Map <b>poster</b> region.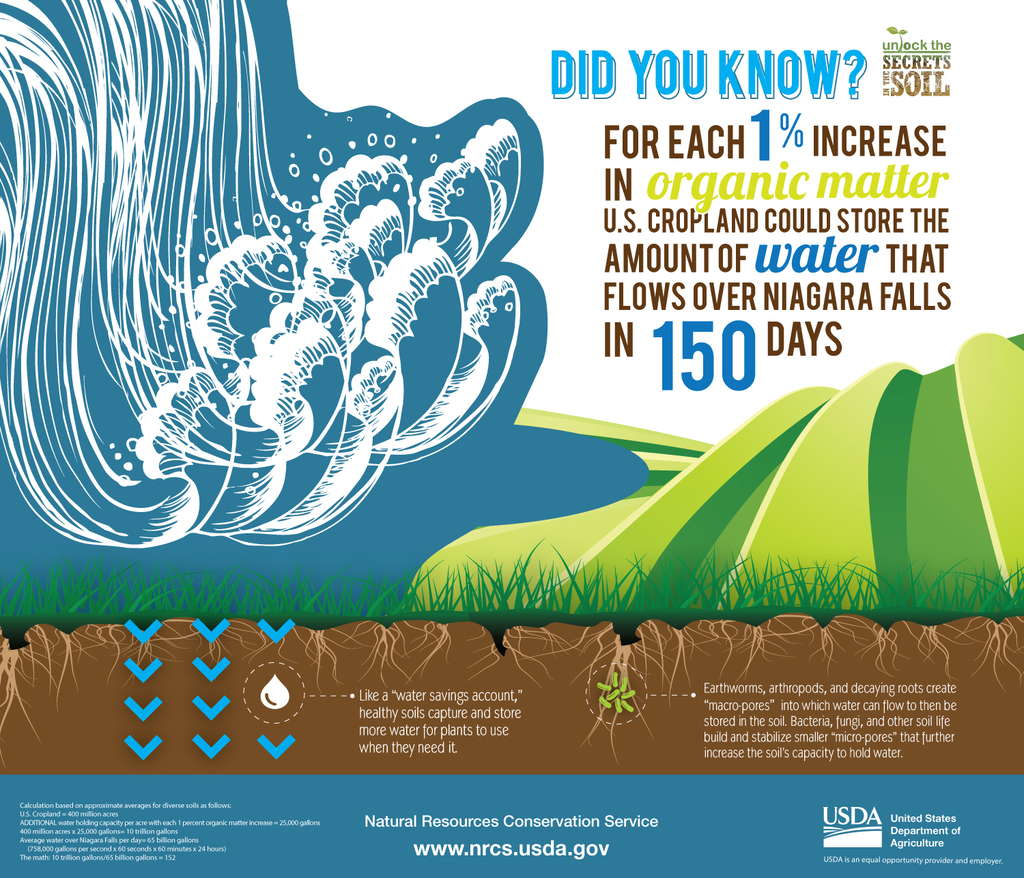
Mapped to select_region(0, 0, 1023, 877).
